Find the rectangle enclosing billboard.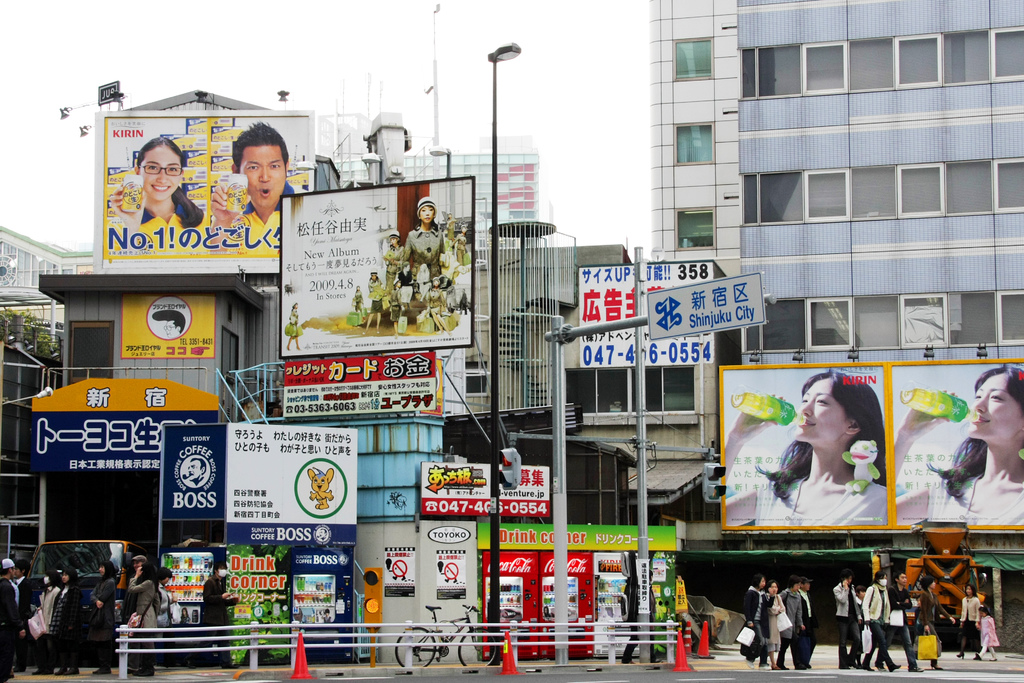
region(885, 361, 1023, 531).
